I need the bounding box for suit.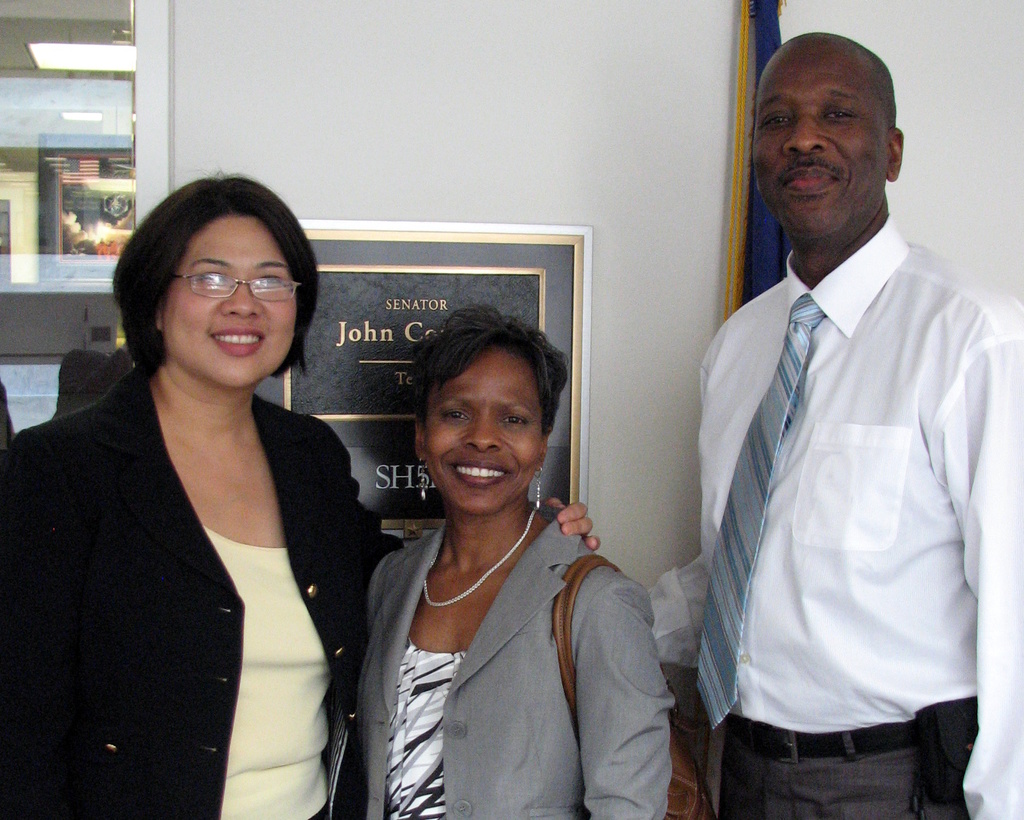
Here it is: [28, 267, 376, 799].
